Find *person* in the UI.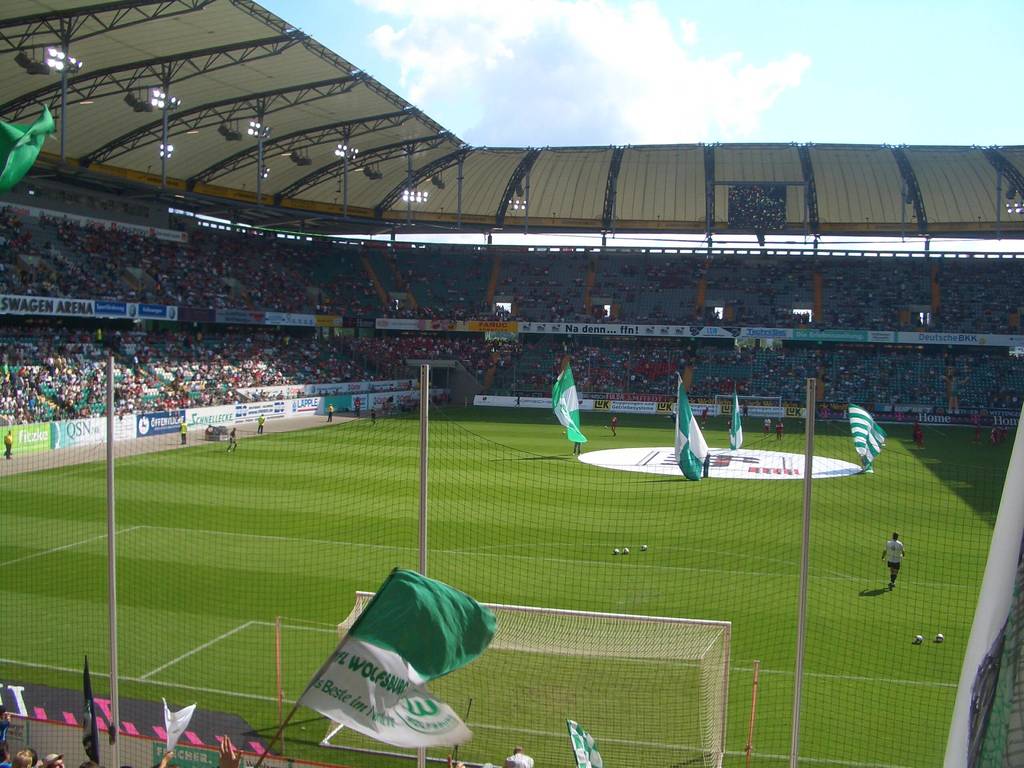
UI element at bbox(255, 411, 266, 435).
